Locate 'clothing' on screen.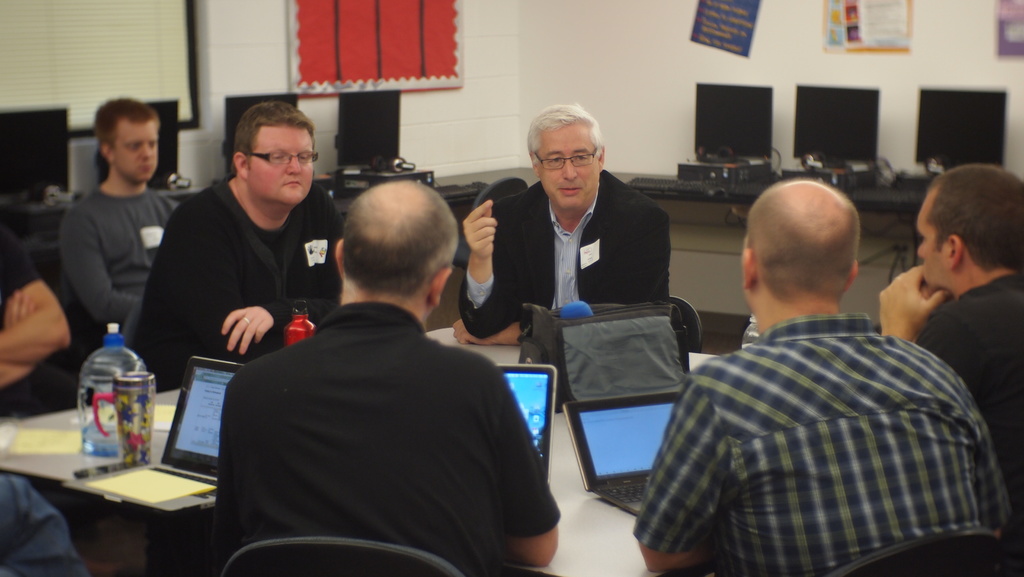
On screen at [left=920, top=273, right=1023, bottom=576].
